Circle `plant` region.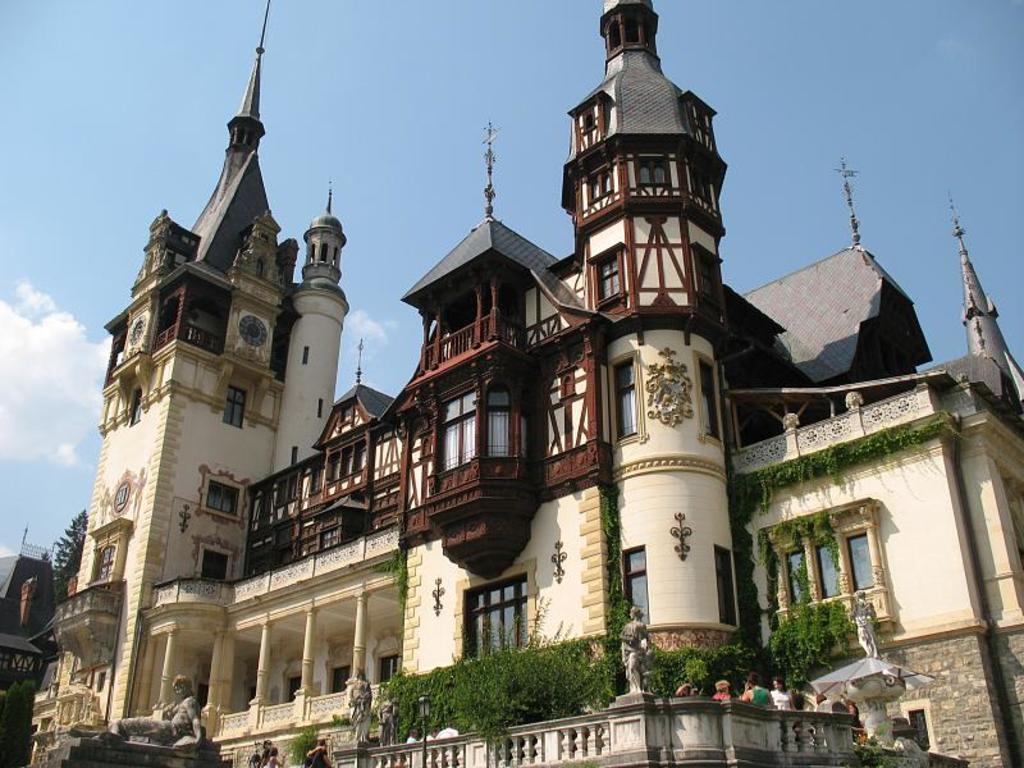
Region: left=648, top=640, right=756, bottom=695.
